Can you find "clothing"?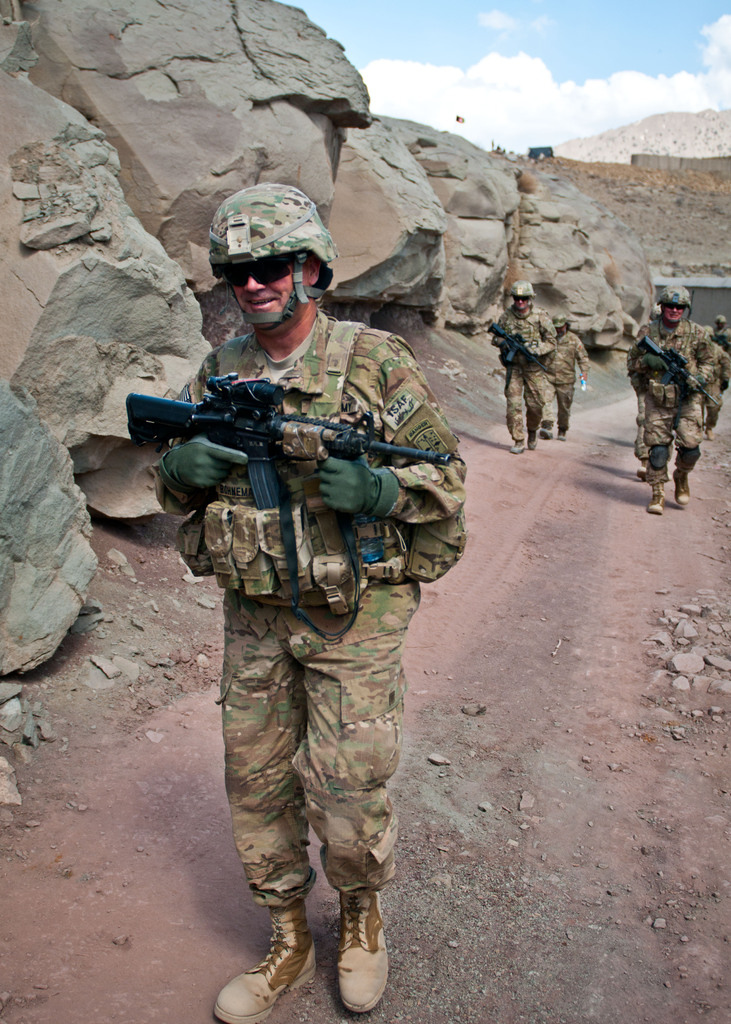
Yes, bounding box: left=495, top=308, right=561, bottom=443.
